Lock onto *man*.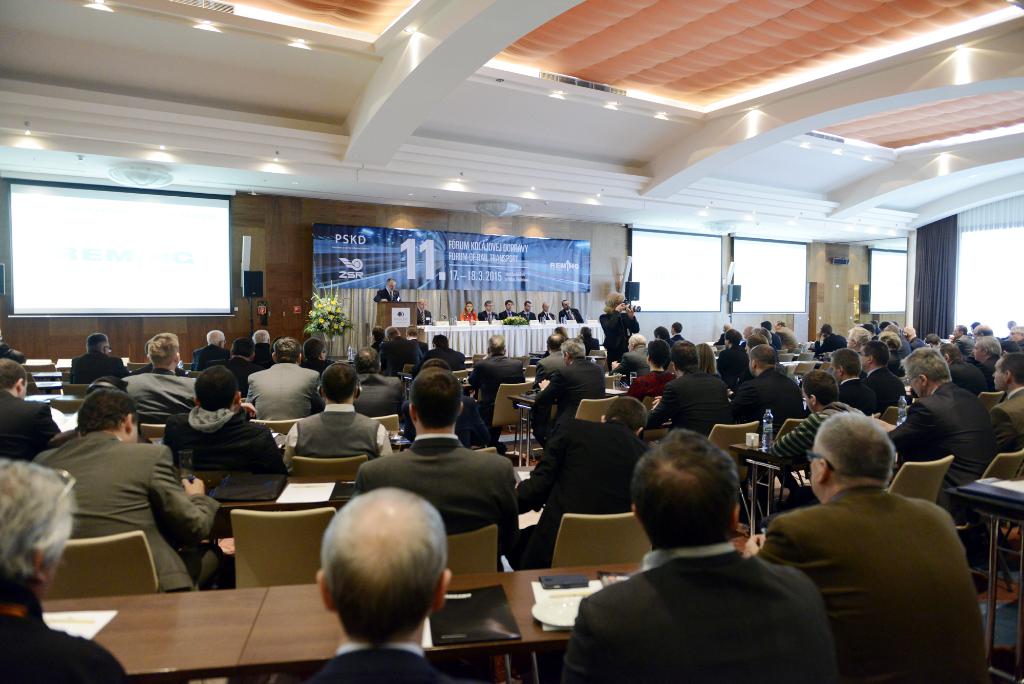
Locked: (170, 376, 279, 490).
